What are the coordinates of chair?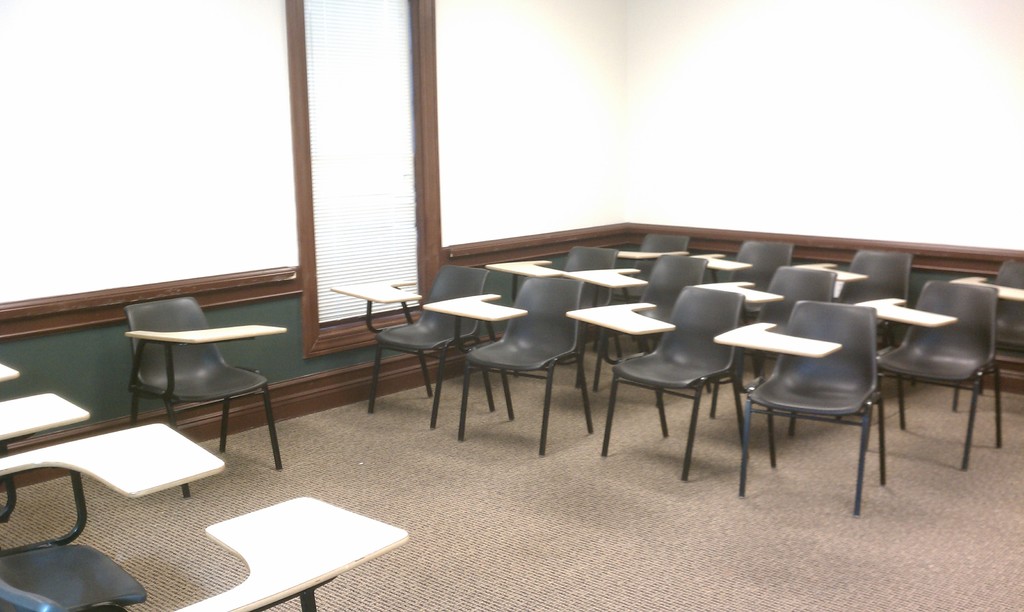
x1=561, y1=249, x2=708, y2=391.
